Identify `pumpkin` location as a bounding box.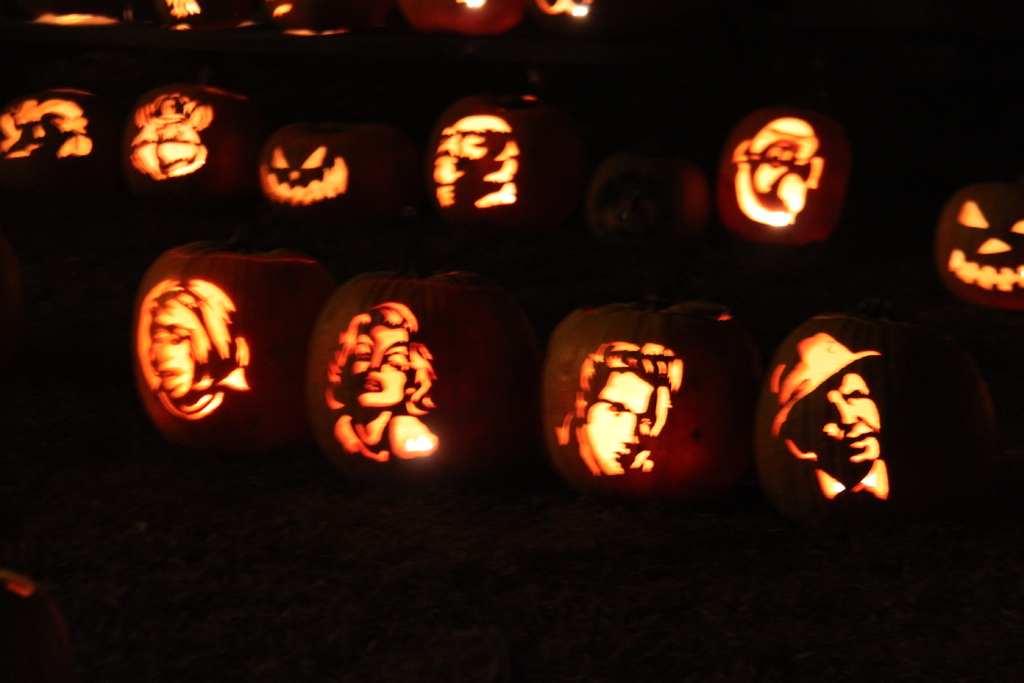
[756,296,904,521].
